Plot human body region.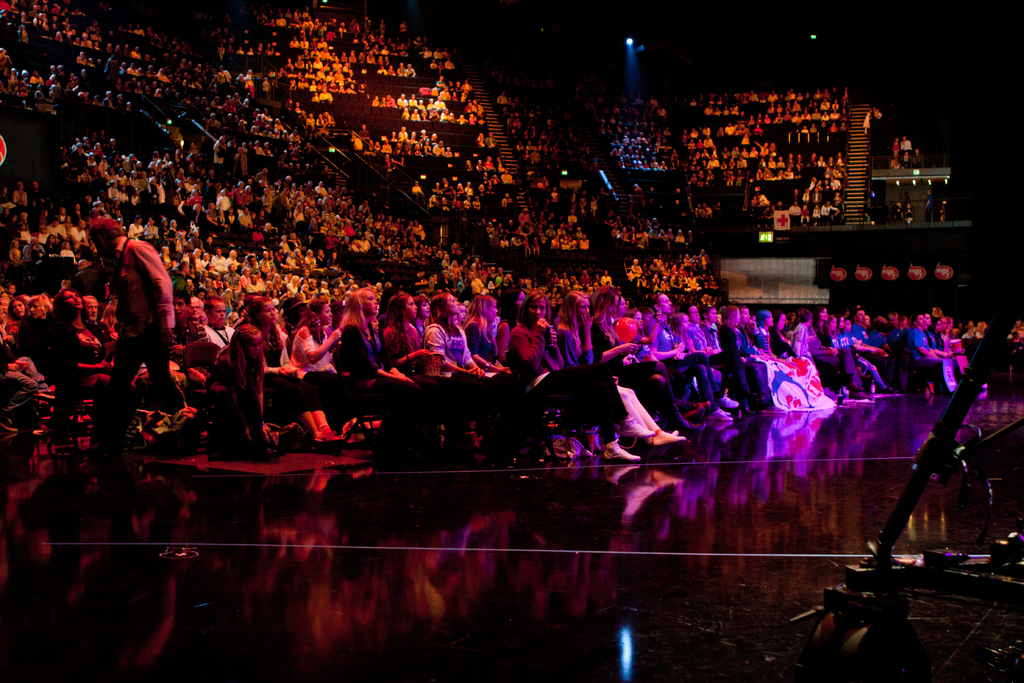
Plotted at x1=723 y1=298 x2=768 y2=393.
